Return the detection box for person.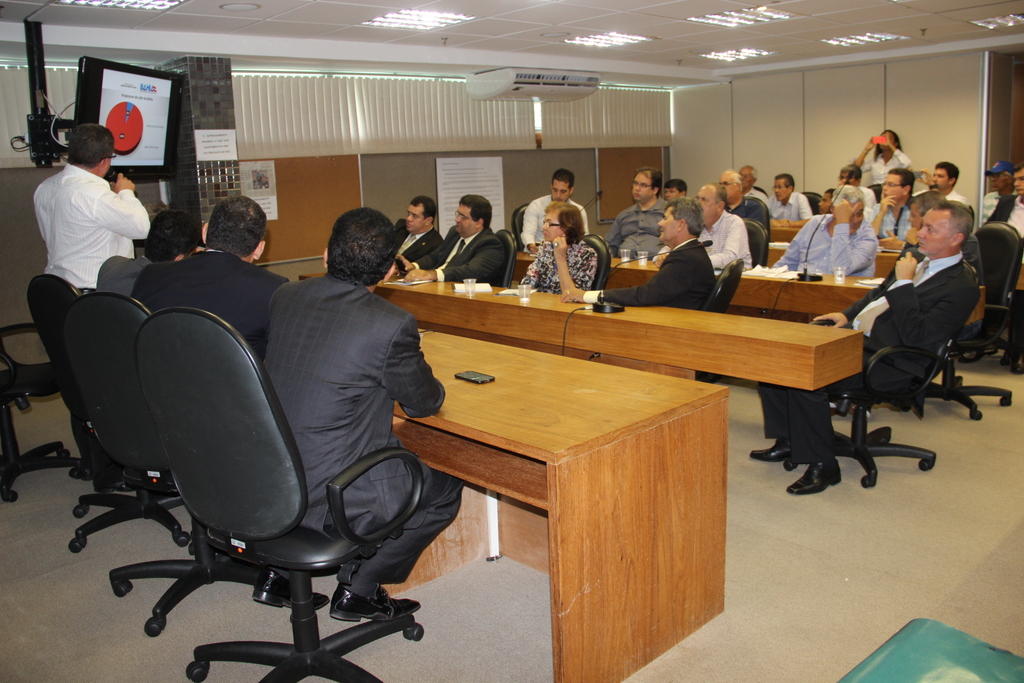
757:179:887:281.
